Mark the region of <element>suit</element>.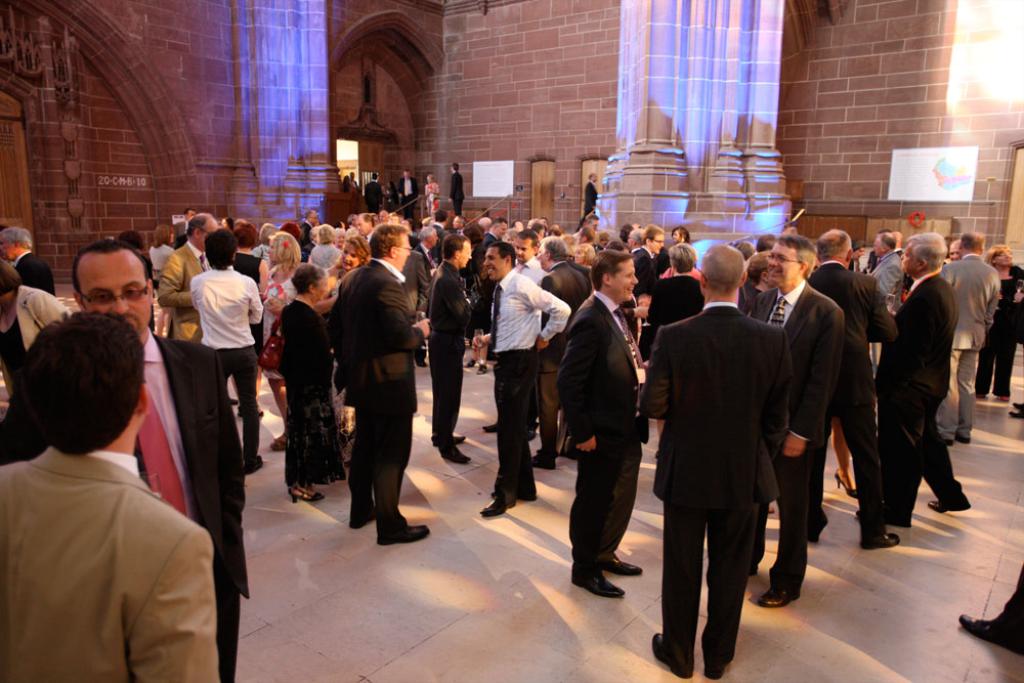
Region: (942,251,1001,441).
